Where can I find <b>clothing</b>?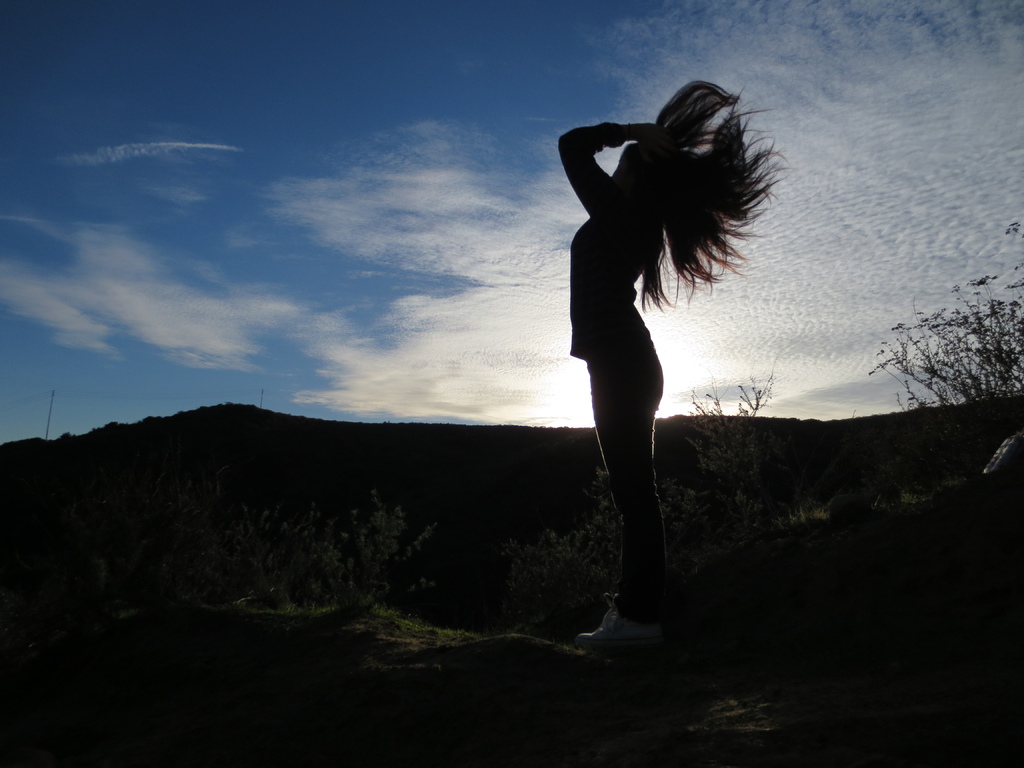
You can find it at x1=557, y1=124, x2=659, y2=612.
